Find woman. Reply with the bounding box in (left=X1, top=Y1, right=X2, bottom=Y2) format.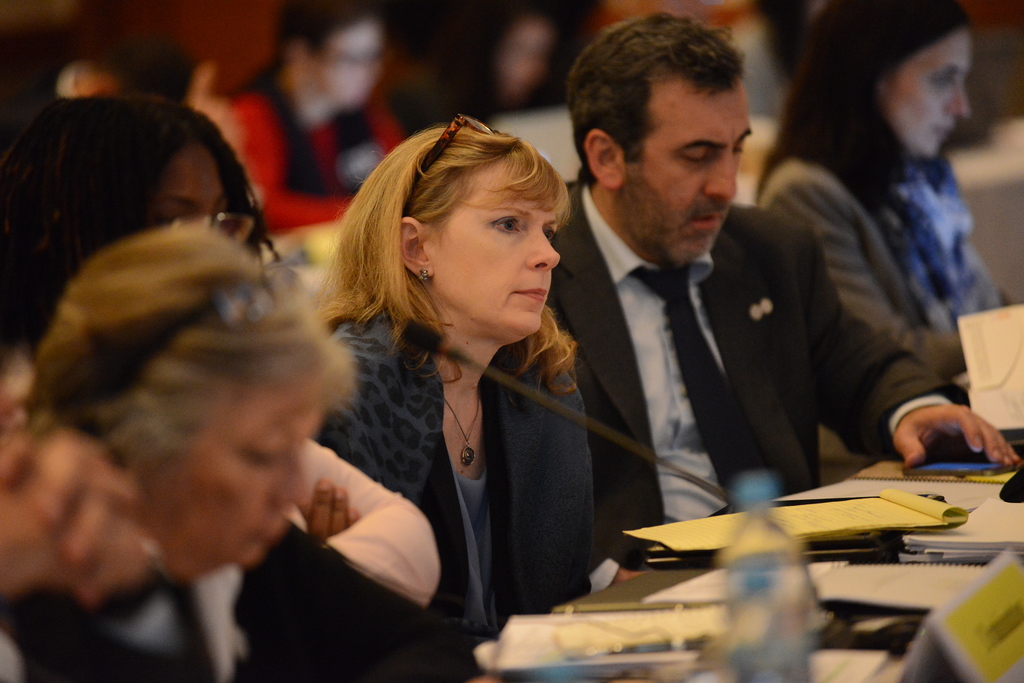
(left=745, top=0, right=1012, bottom=375).
